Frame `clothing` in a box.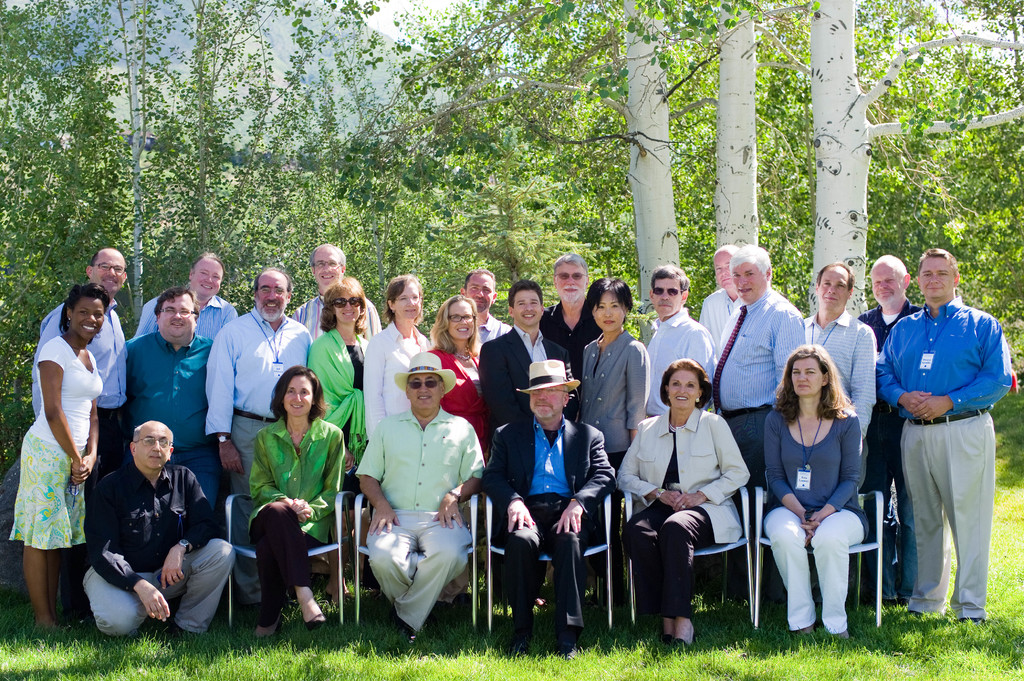
494:409:619:629.
